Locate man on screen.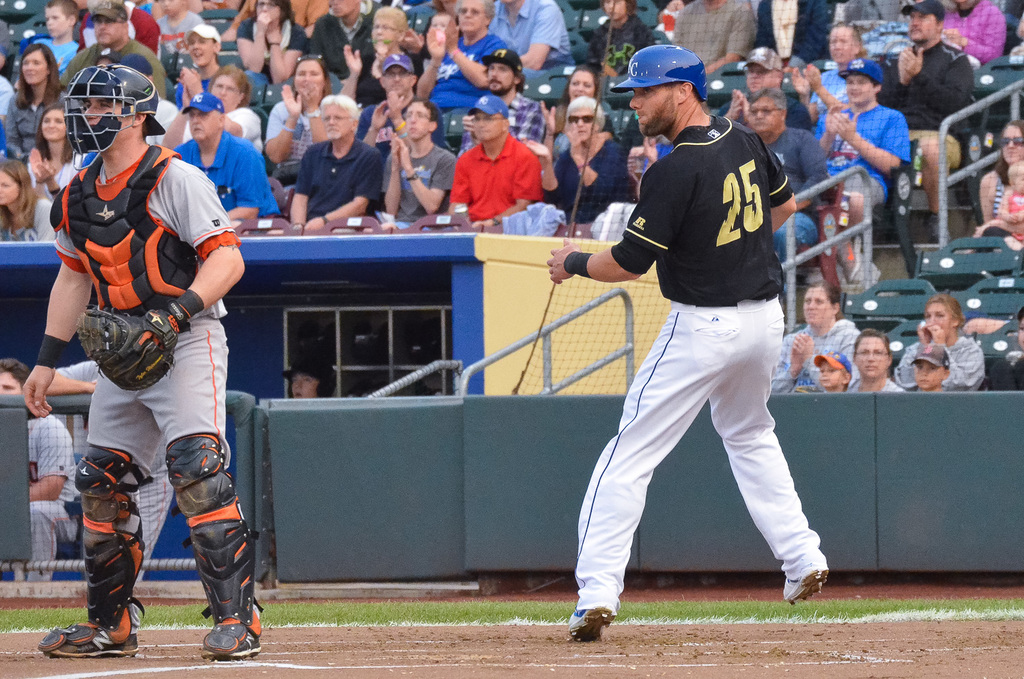
On screen at (23,63,264,662).
